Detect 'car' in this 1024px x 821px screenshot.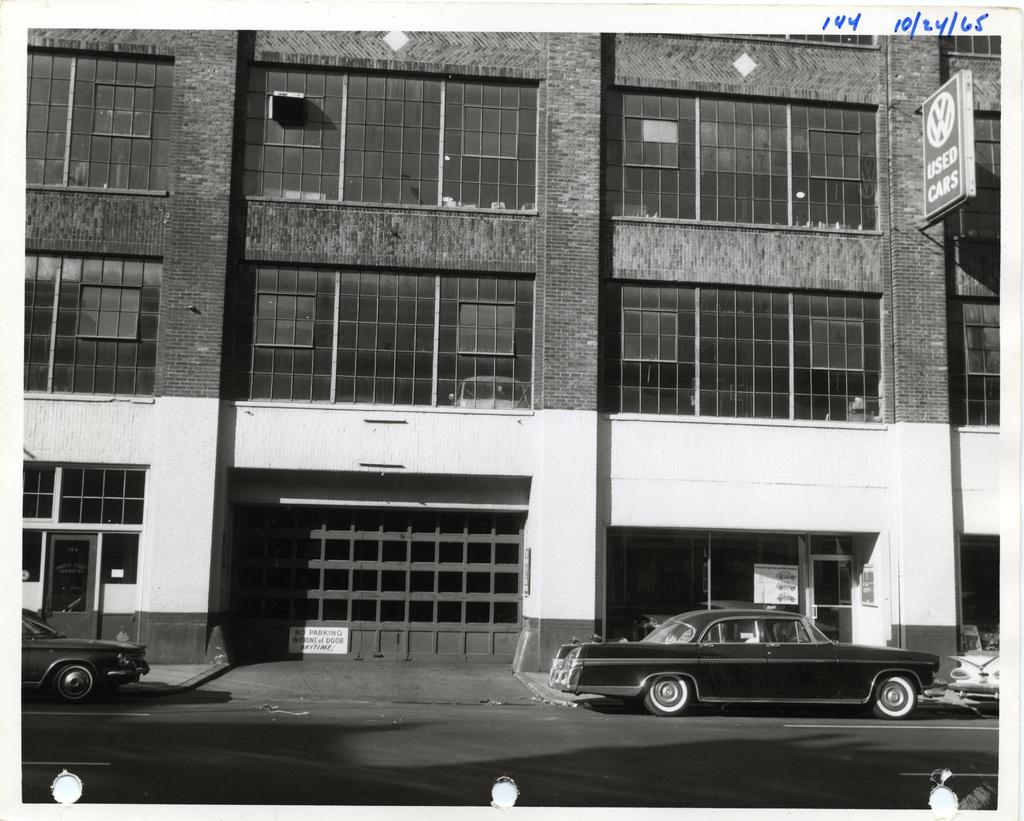
Detection: crop(548, 605, 941, 720).
